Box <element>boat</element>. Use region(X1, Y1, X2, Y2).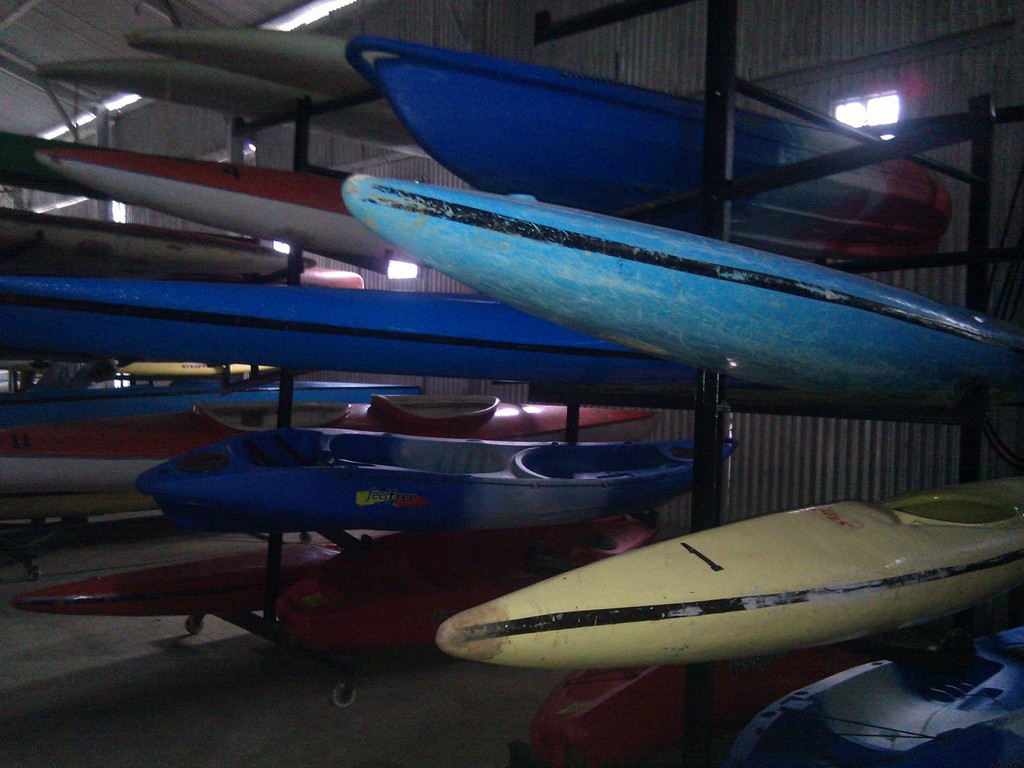
region(456, 468, 1023, 690).
